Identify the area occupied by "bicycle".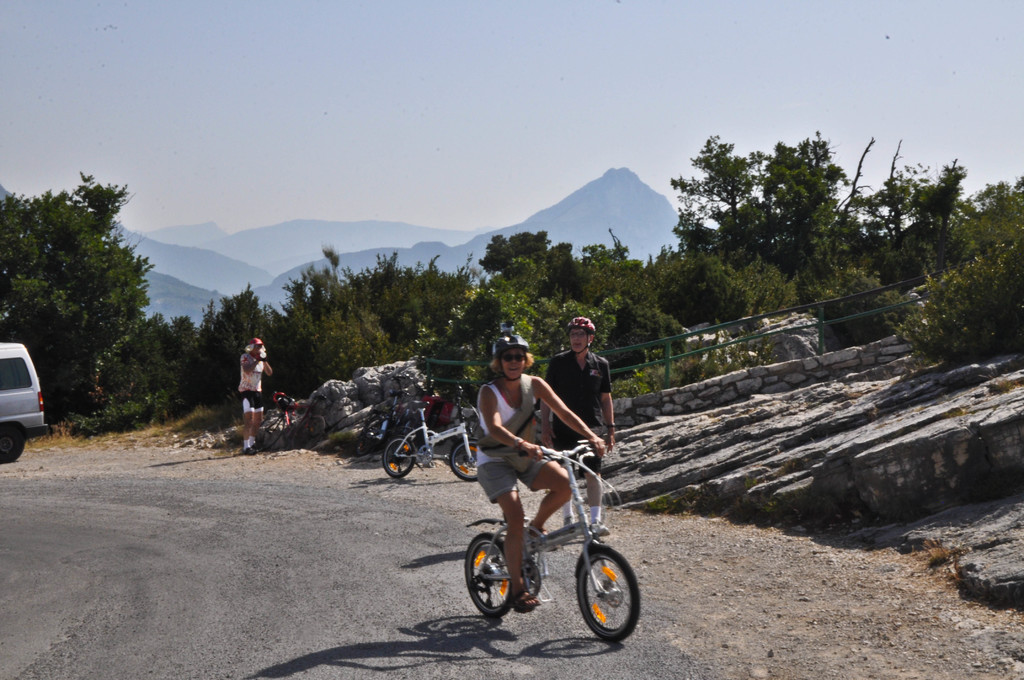
Area: detection(356, 376, 406, 459).
